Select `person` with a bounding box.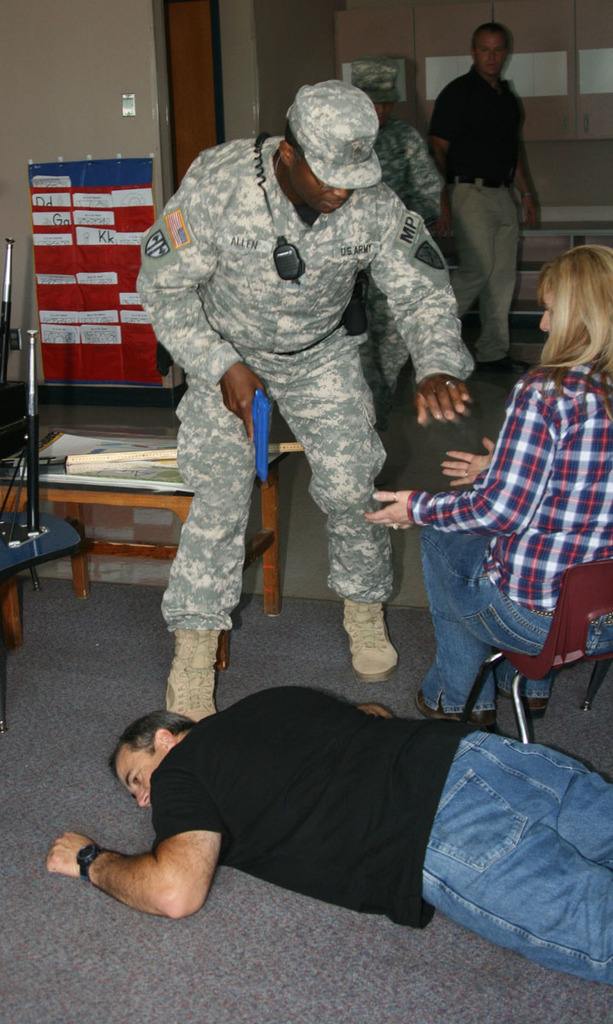
45/683/612/992.
